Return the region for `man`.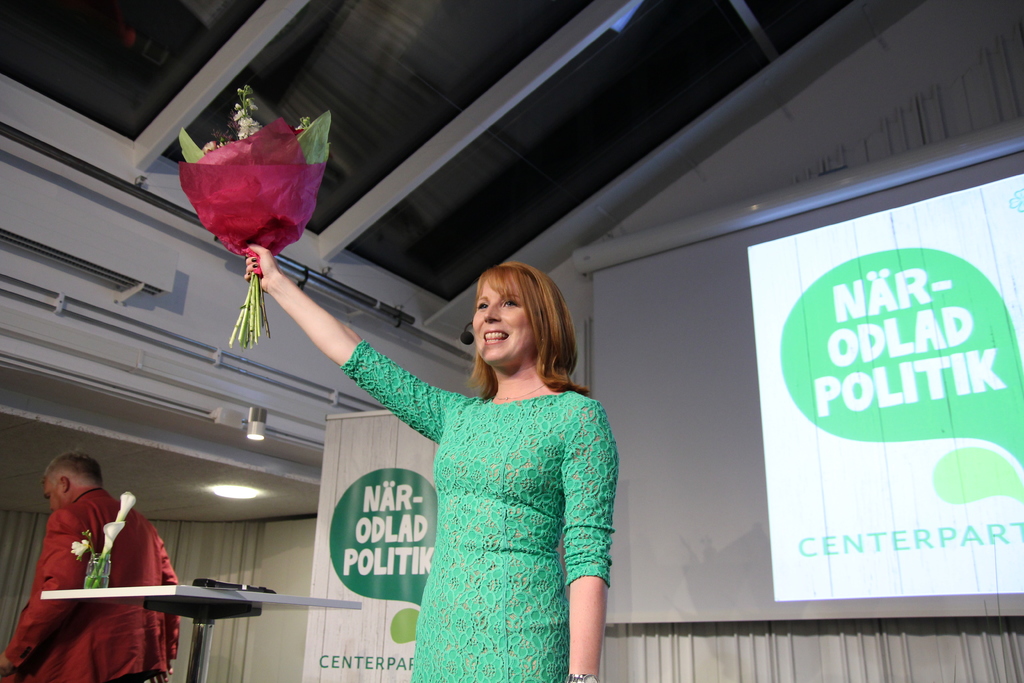
{"left": 19, "top": 448, "right": 218, "bottom": 668}.
